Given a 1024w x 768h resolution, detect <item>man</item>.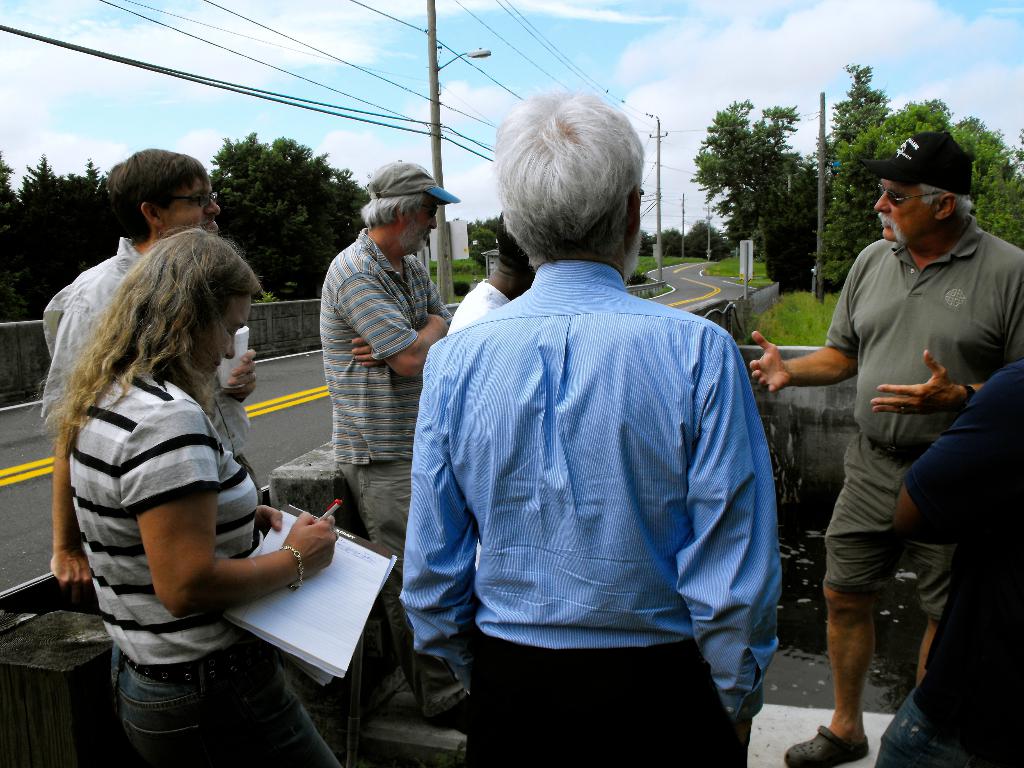
[left=316, top=162, right=468, bottom=717].
